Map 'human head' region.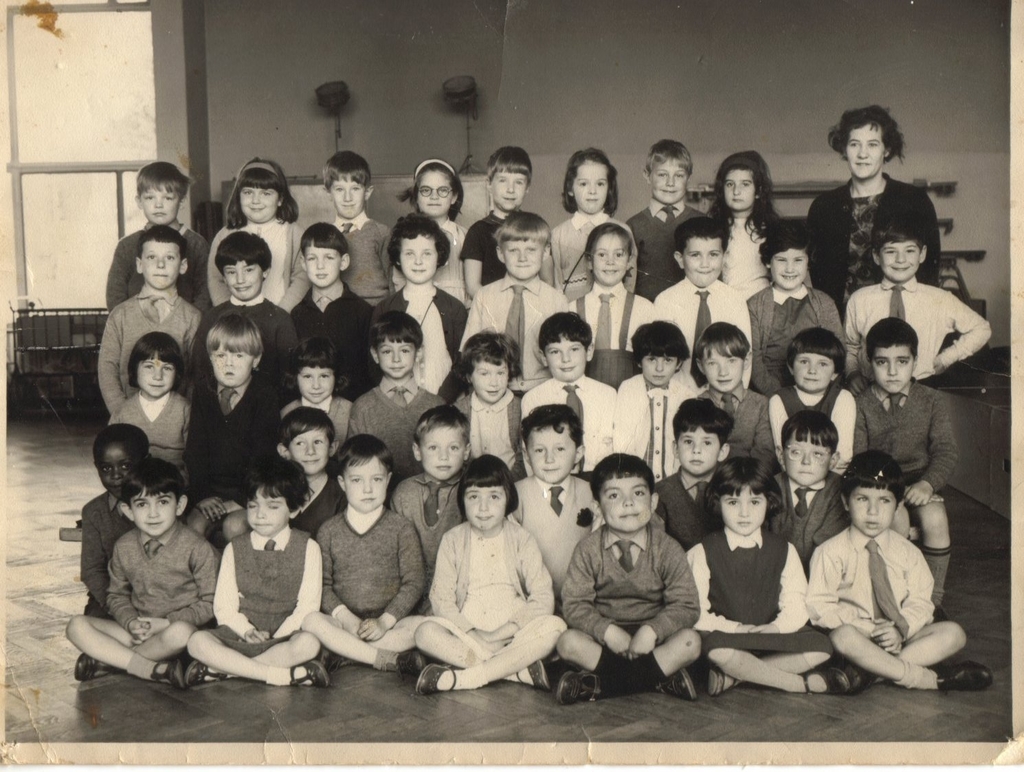
Mapped to {"x1": 695, "y1": 316, "x2": 750, "y2": 392}.
